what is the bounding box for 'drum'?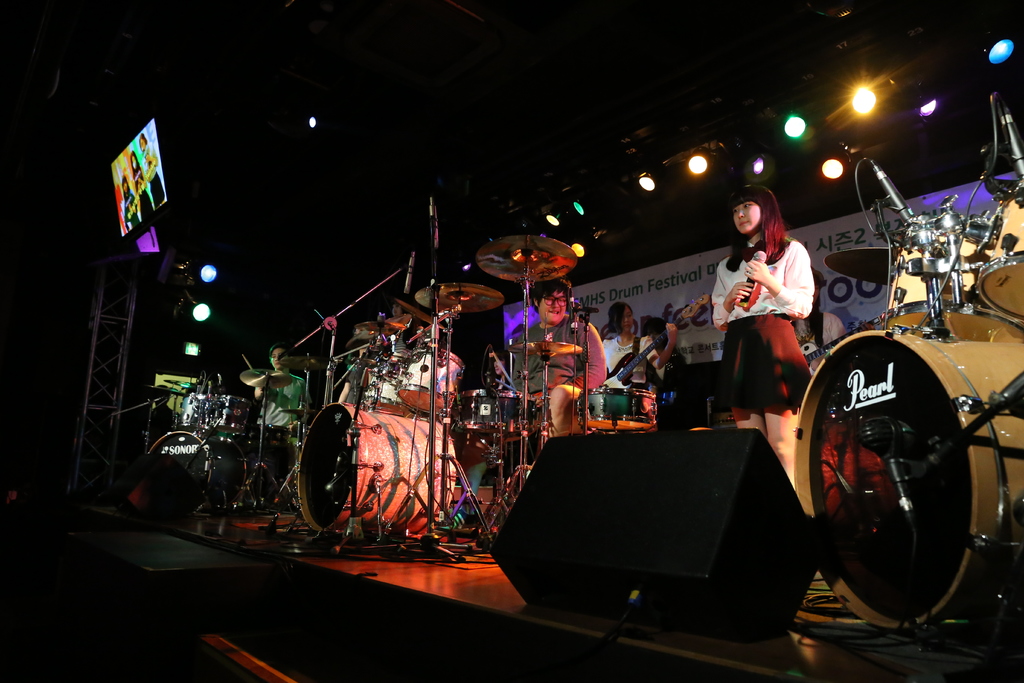
[x1=174, y1=389, x2=216, y2=431].
